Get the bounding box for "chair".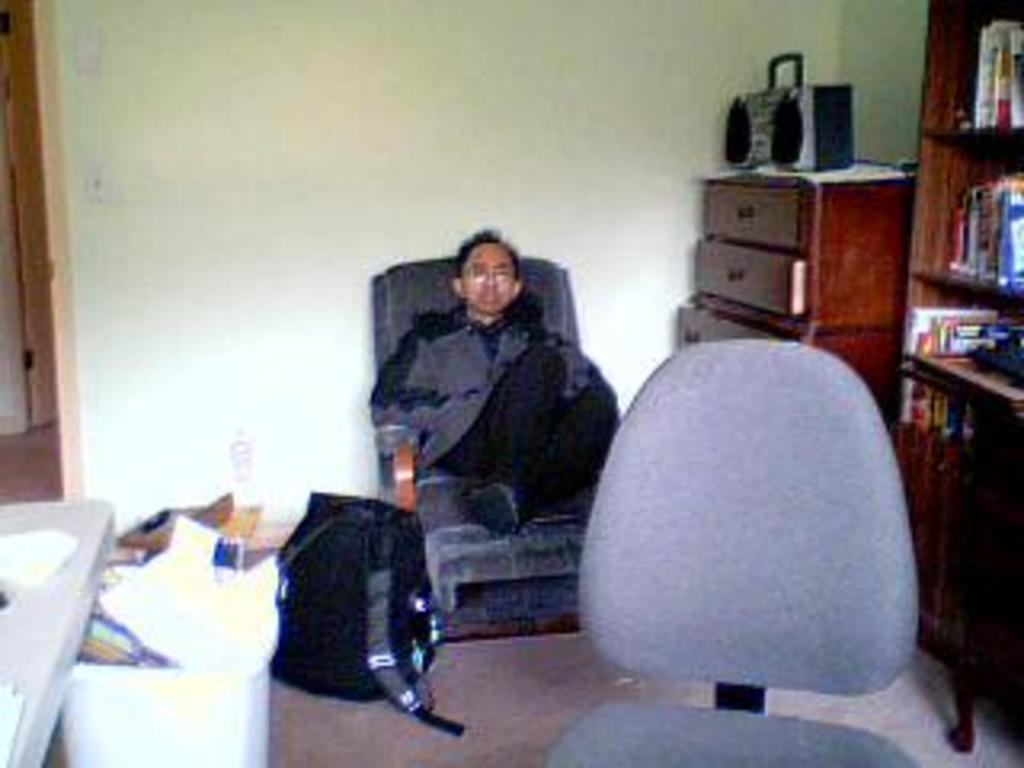
557/278/963/733.
